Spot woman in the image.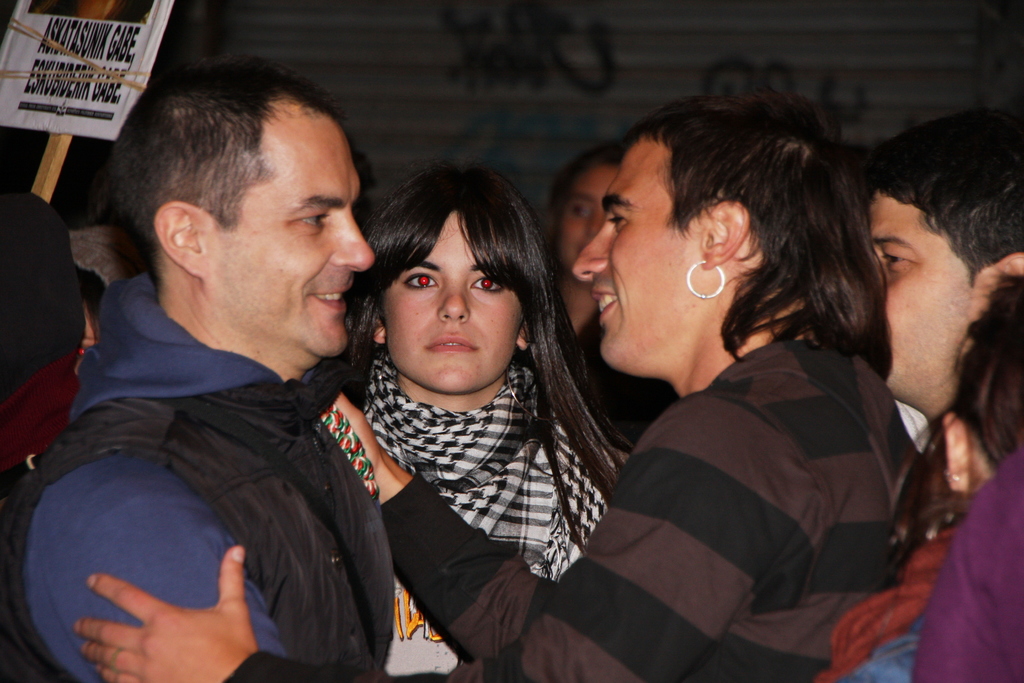
woman found at locate(307, 137, 642, 679).
